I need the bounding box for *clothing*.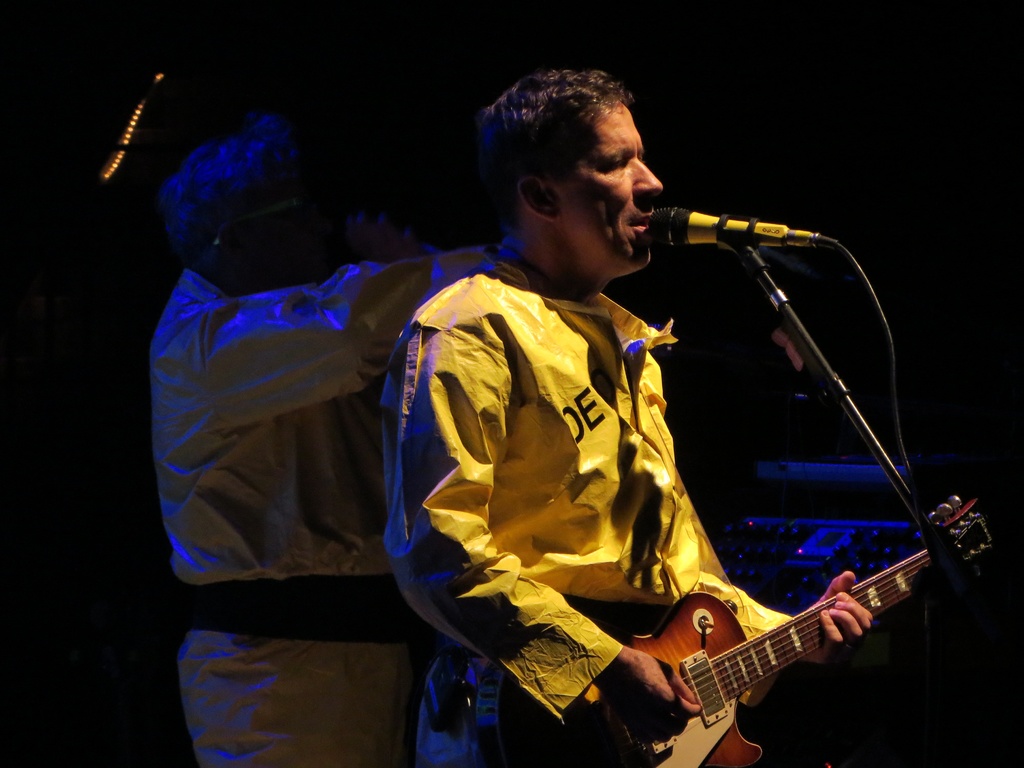
Here it is: (x1=148, y1=245, x2=490, y2=767).
